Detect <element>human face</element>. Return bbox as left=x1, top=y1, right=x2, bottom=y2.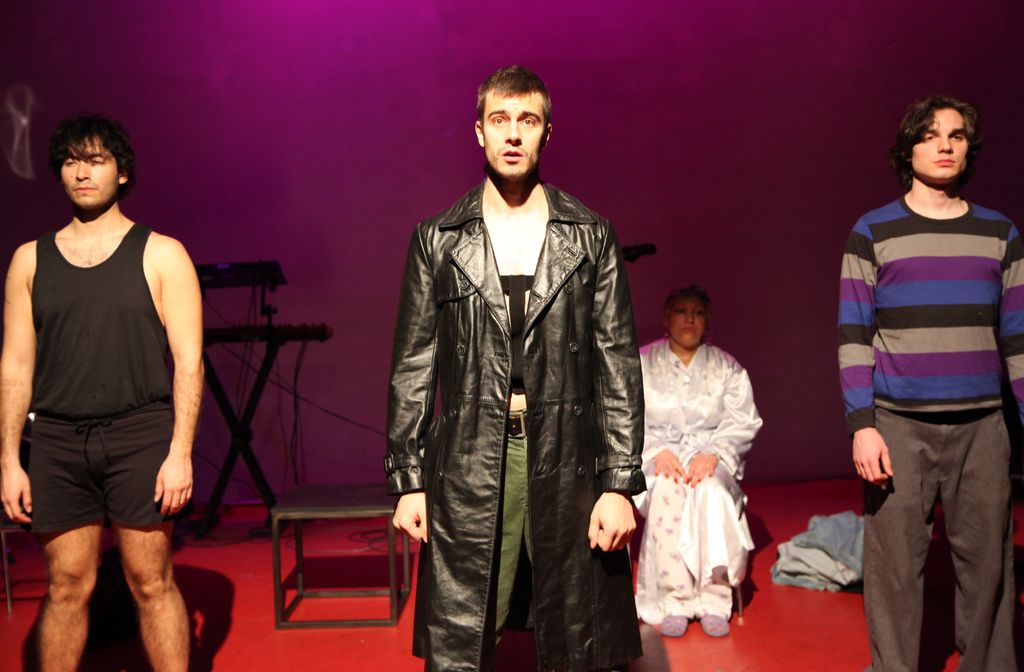
left=669, top=300, right=706, bottom=350.
